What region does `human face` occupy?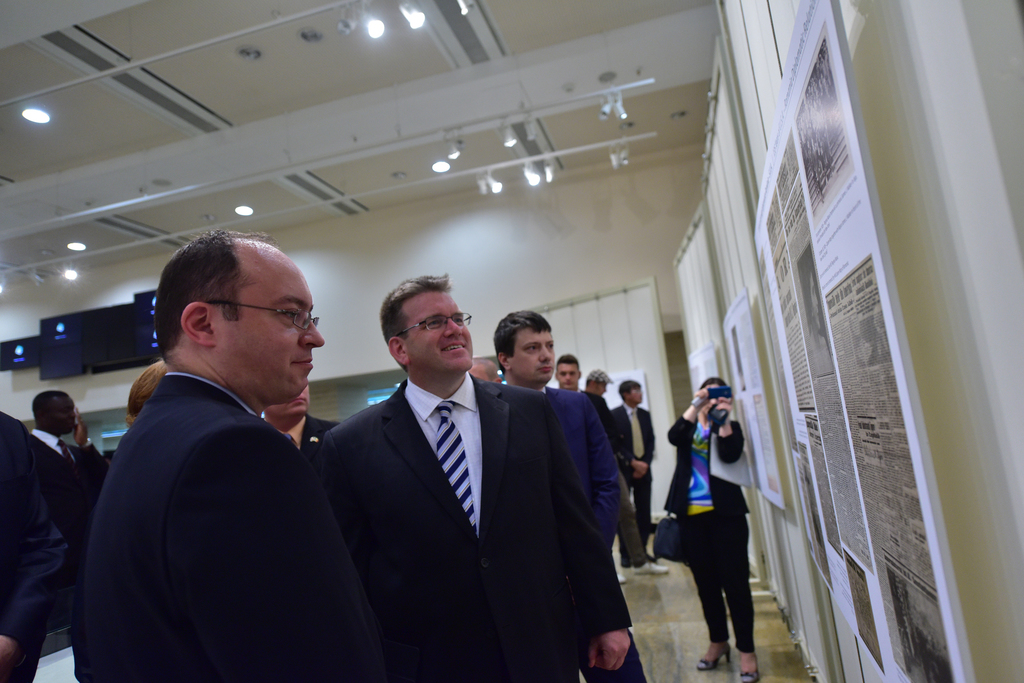
region(509, 329, 557, 381).
